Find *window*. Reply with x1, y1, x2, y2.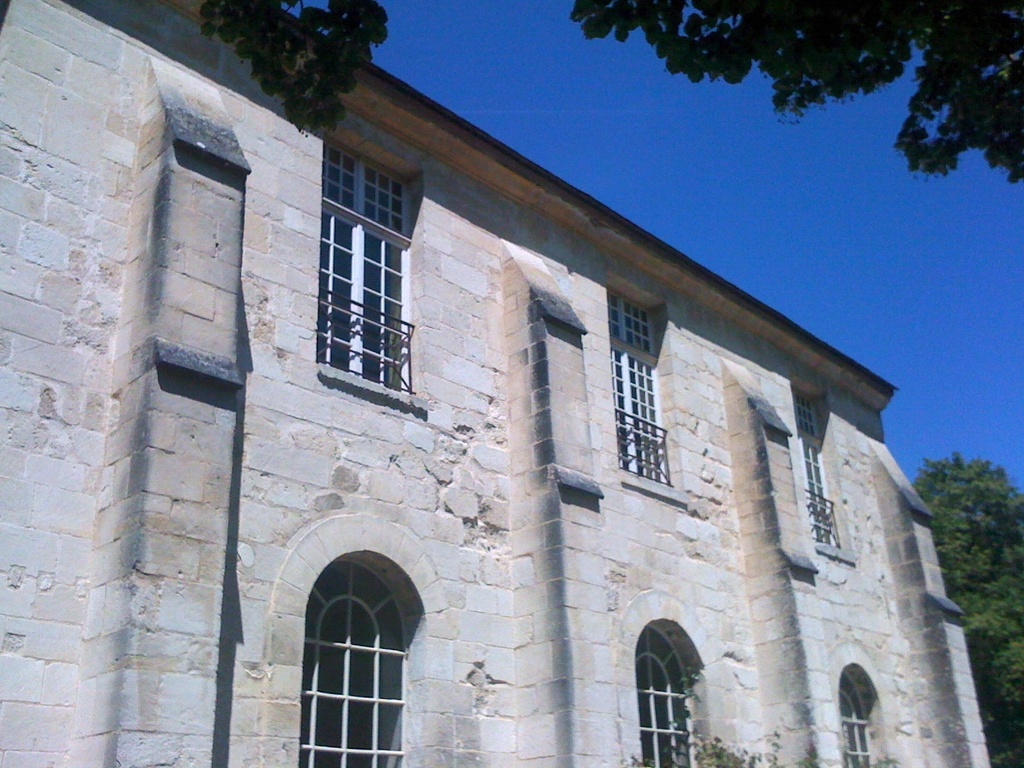
317, 198, 408, 394.
